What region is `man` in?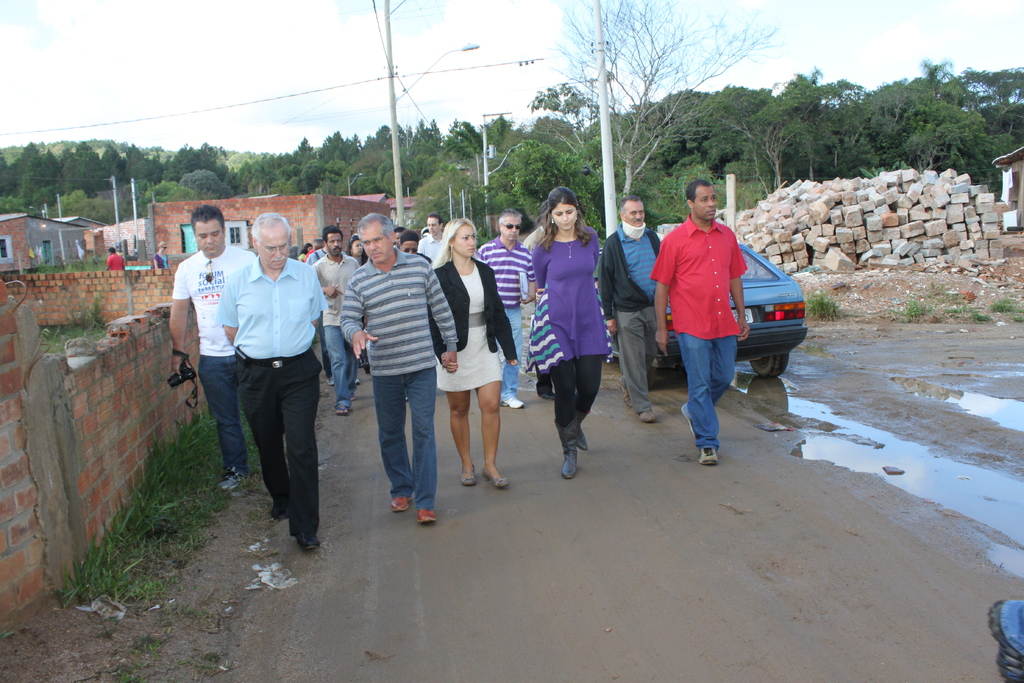
<region>650, 180, 751, 465</region>.
